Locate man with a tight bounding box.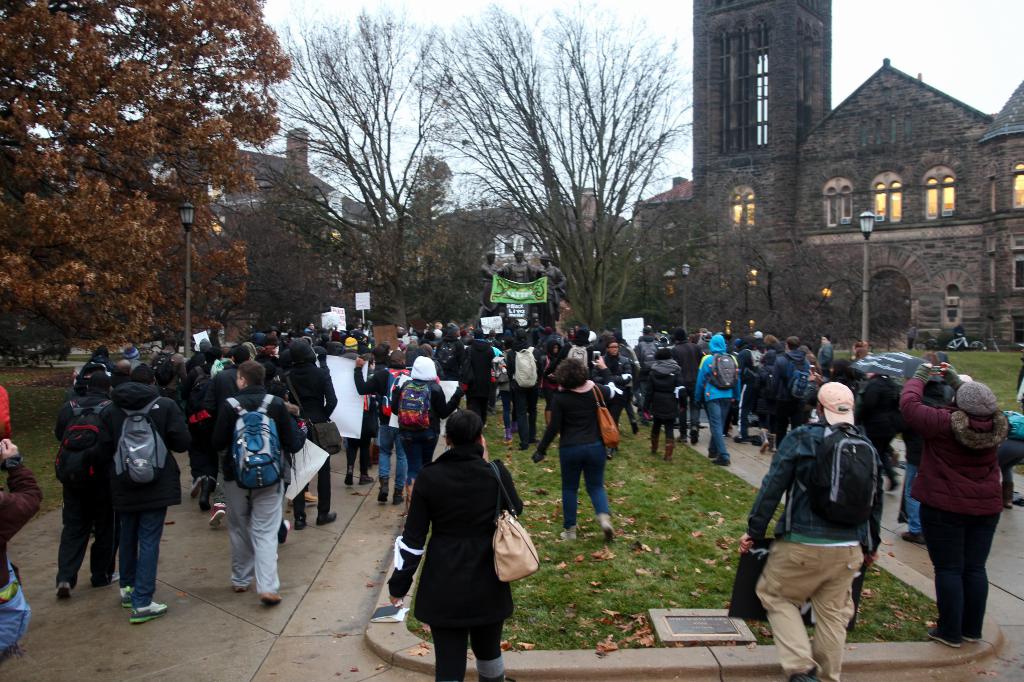
(left=696, top=335, right=744, bottom=466).
